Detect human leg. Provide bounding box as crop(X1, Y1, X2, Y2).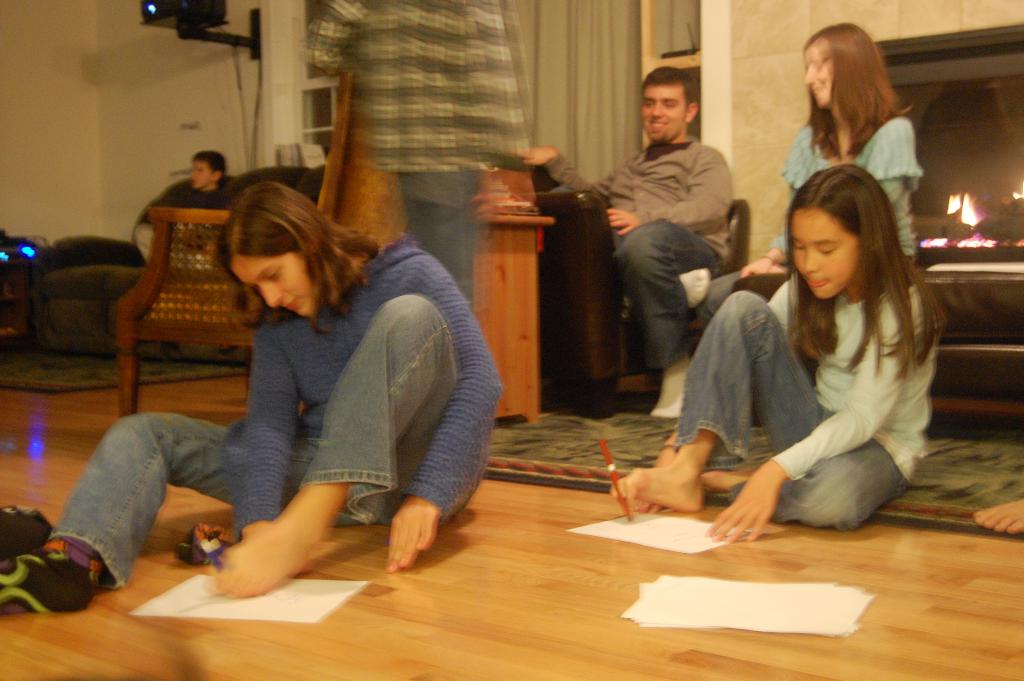
crop(0, 411, 314, 615).
